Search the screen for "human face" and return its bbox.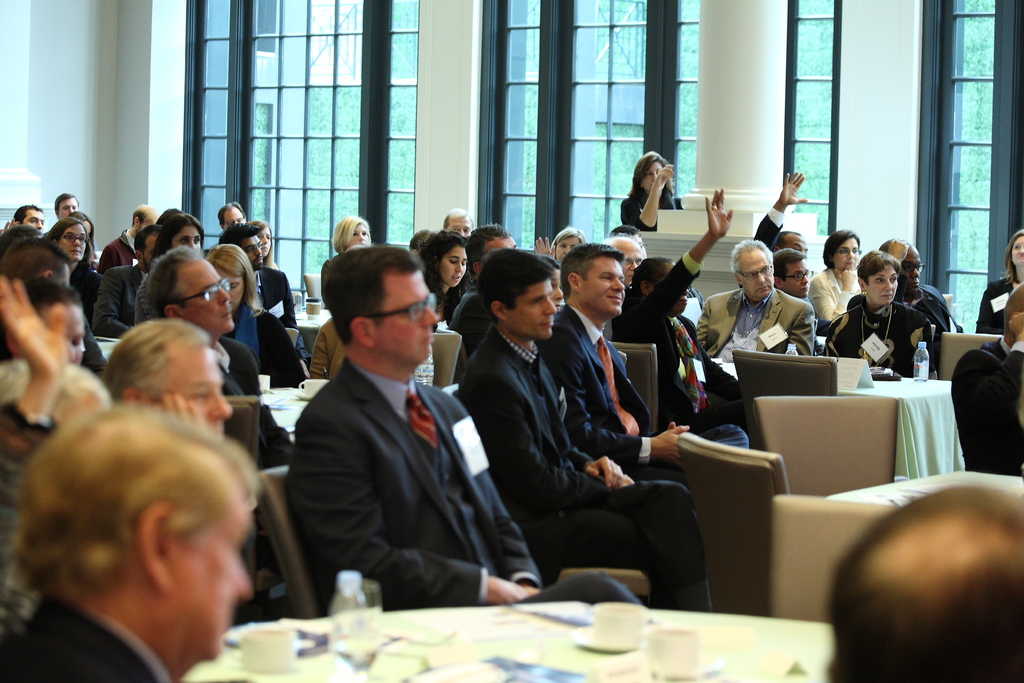
Found: x1=863, y1=264, x2=899, y2=306.
